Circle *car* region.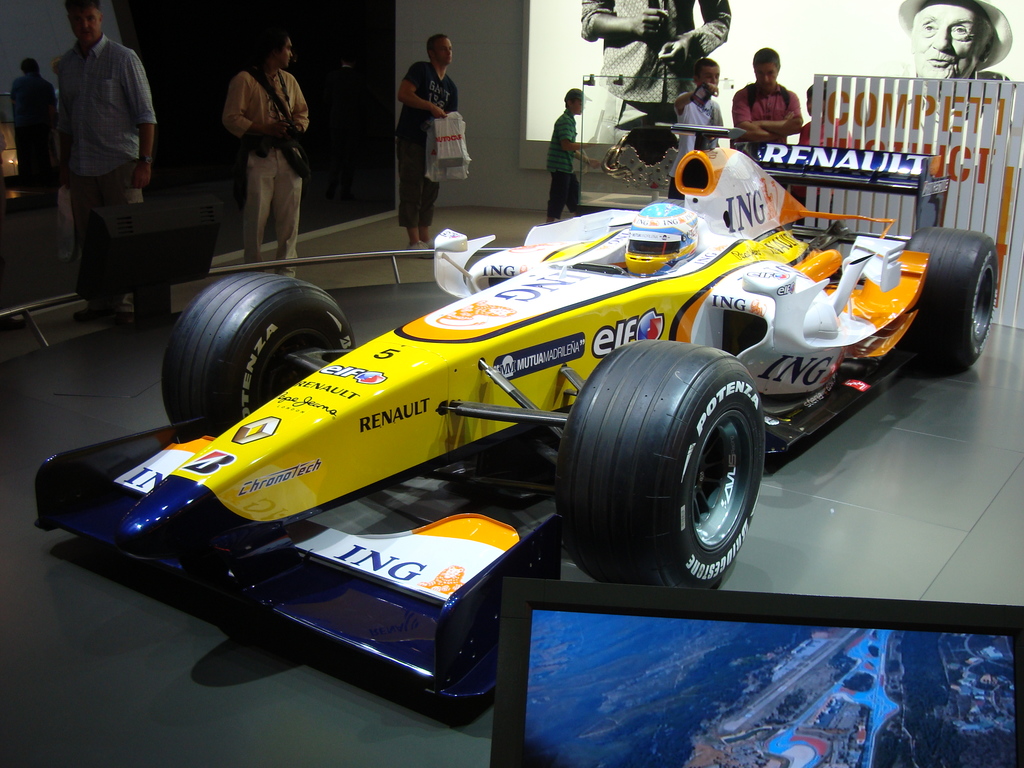
Region: 0:91:25:201.
